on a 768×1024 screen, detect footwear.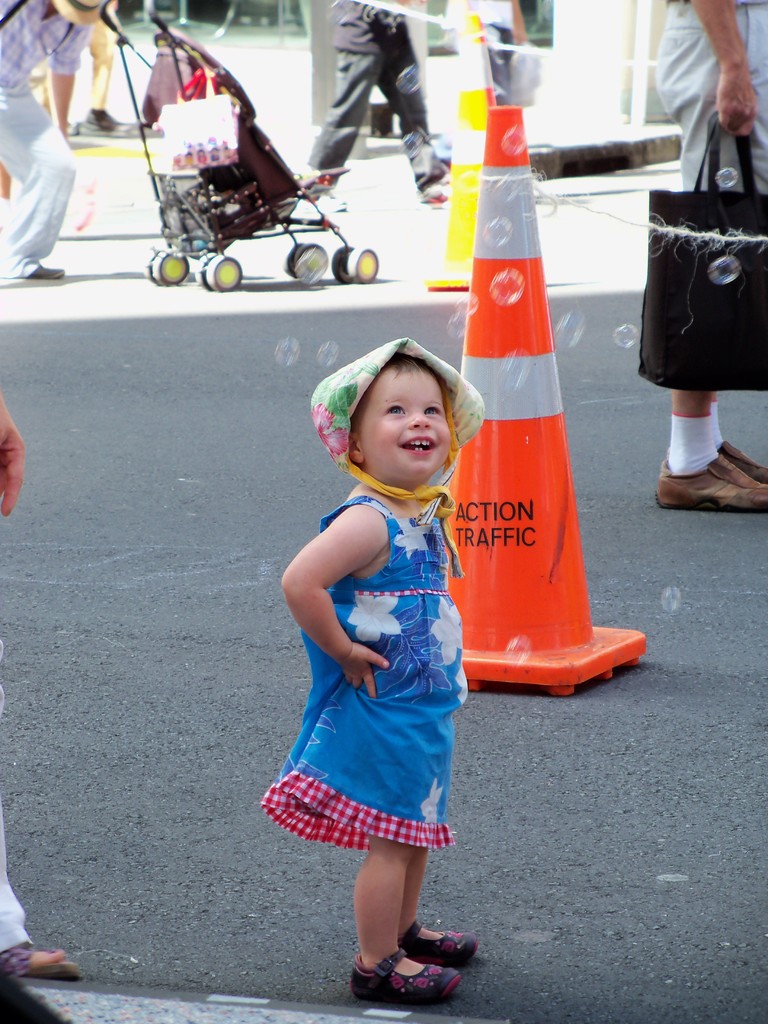
box(402, 927, 481, 984).
